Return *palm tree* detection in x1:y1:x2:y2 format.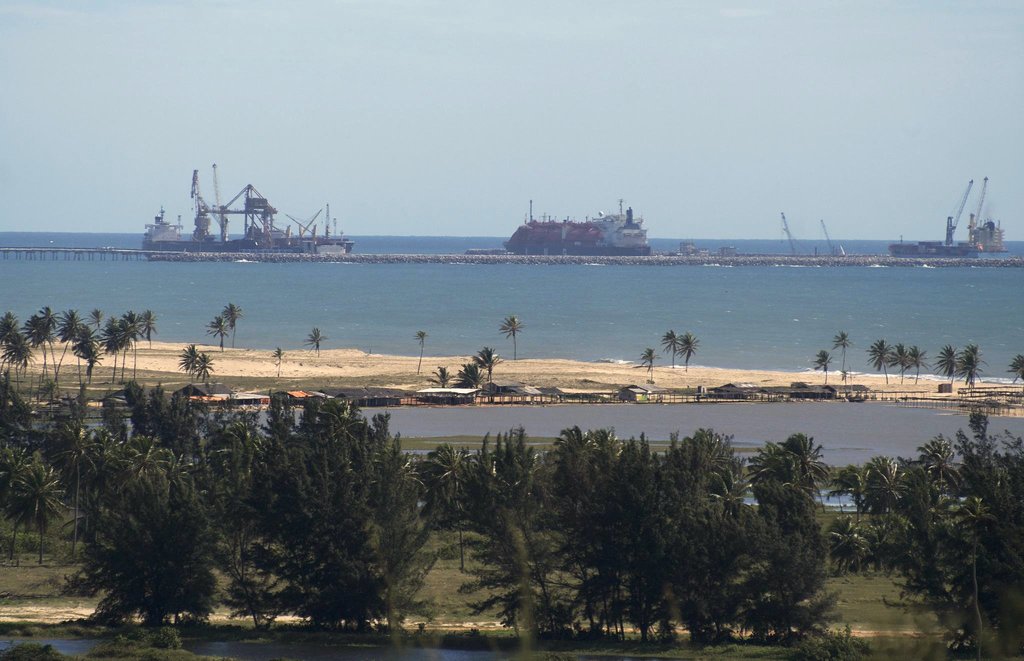
413:329:428:379.
